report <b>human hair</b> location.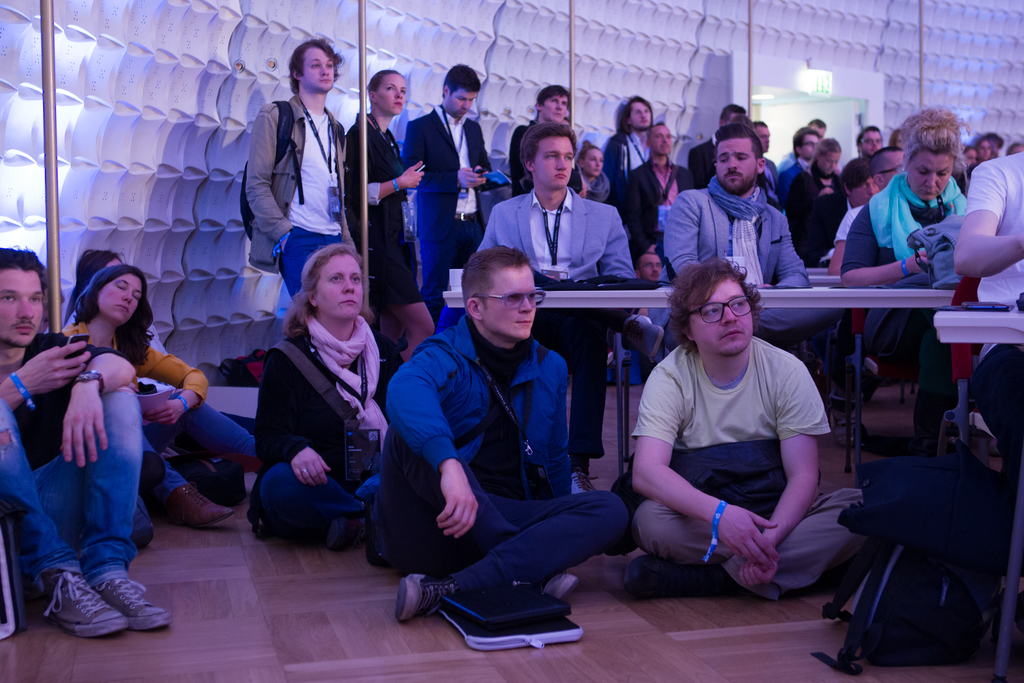
Report: {"left": 0, "top": 248, "right": 43, "bottom": 292}.
